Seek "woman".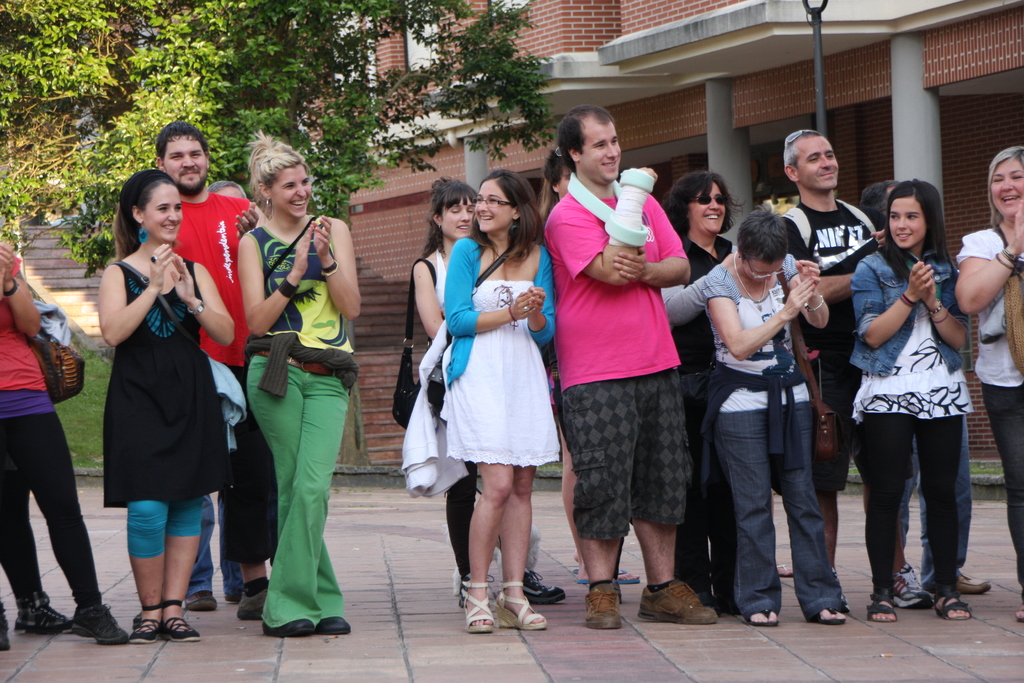
(x1=87, y1=158, x2=241, y2=650).
